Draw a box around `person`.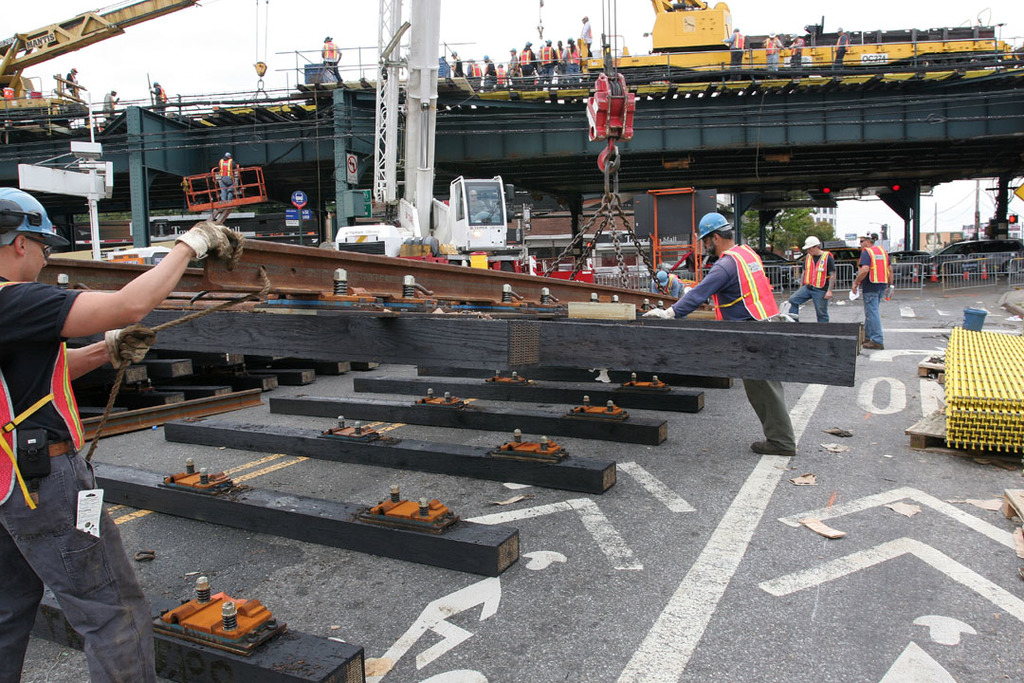
[x1=536, y1=35, x2=557, y2=81].
